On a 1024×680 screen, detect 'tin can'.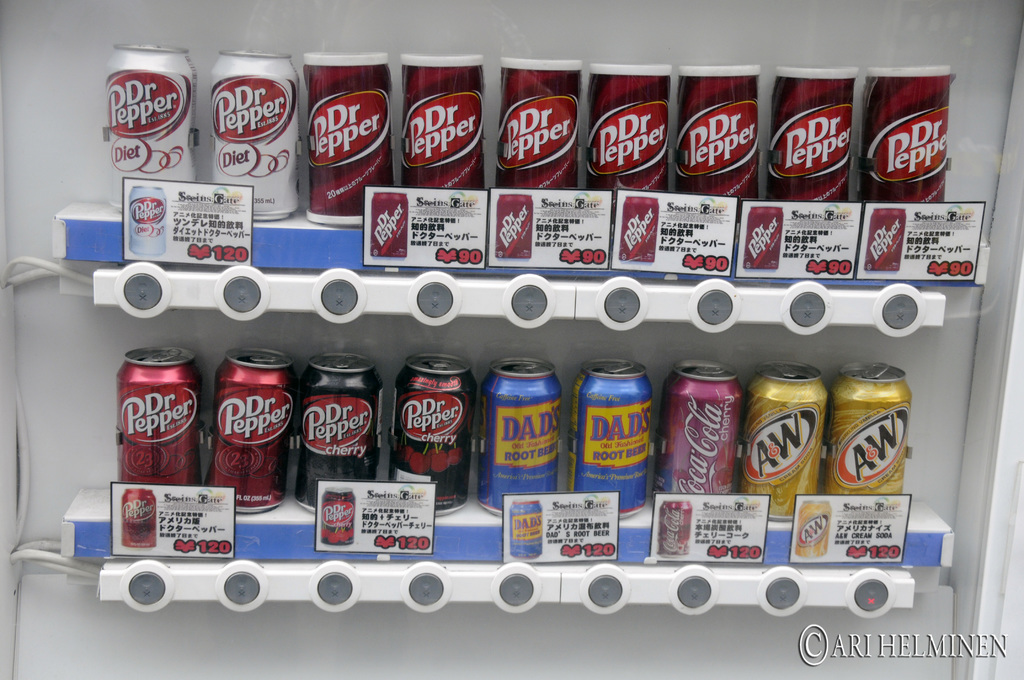
Rect(497, 51, 587, 196).
